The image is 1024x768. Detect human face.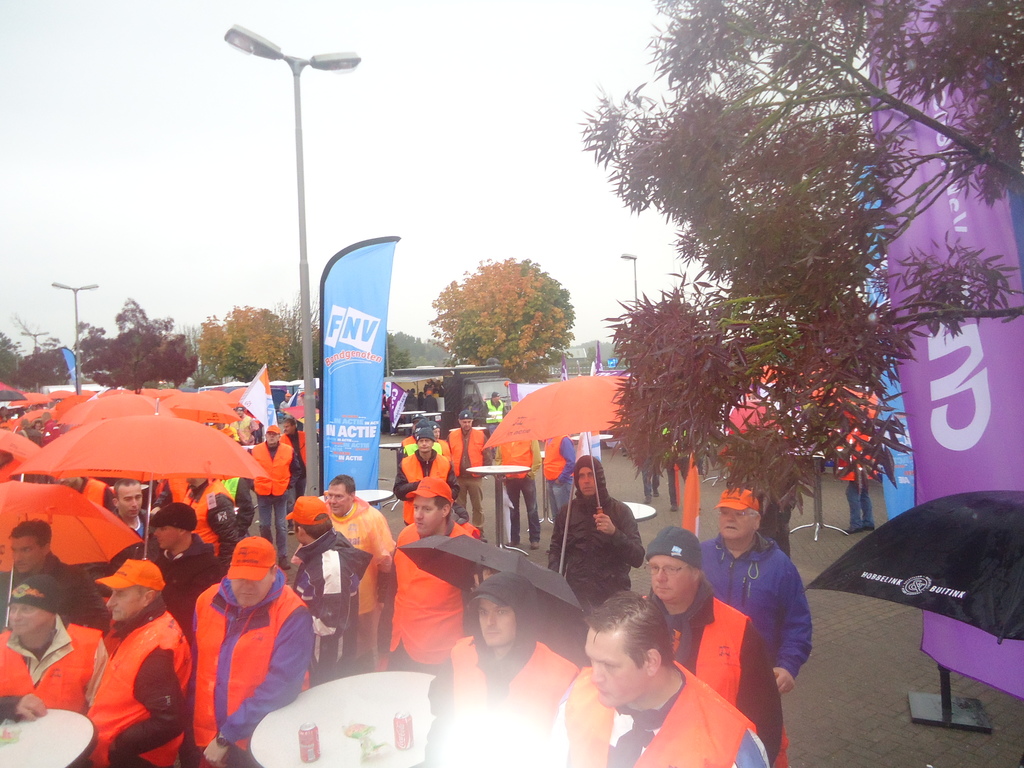
Detection: x1=413 y1=500 x2=438 y2=529.
